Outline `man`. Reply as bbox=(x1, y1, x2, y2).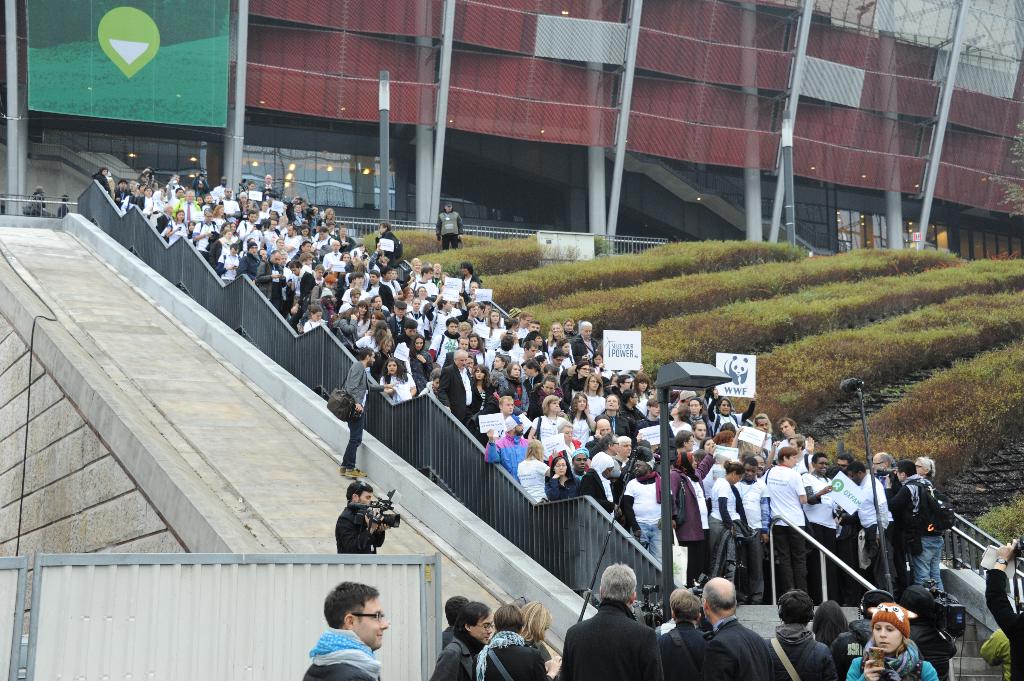
bbox=(431, 602, 493, 680).
